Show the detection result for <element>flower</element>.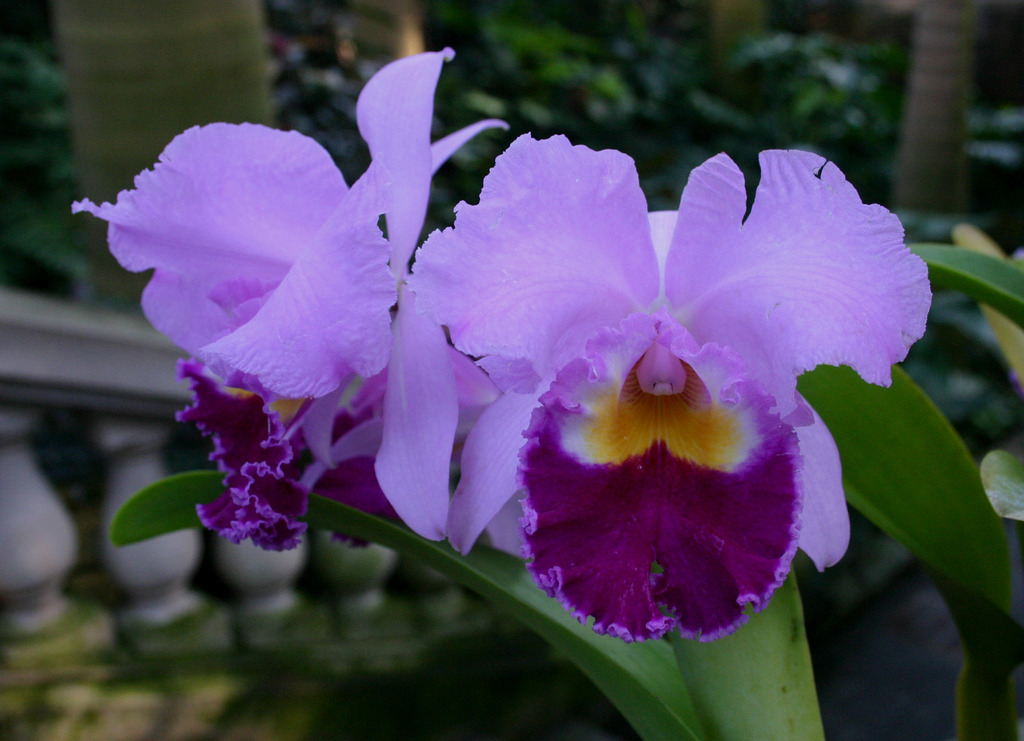
left=174, top=360, right=461, bottom=555.
